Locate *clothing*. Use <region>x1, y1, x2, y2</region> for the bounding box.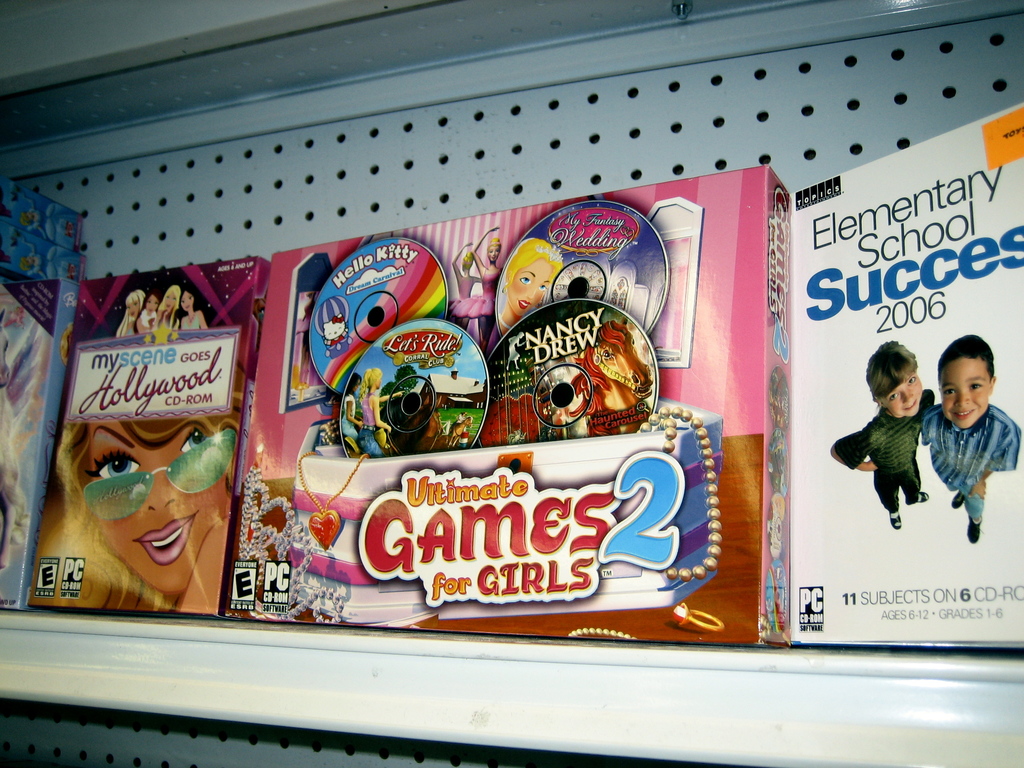
<region>831, 387, 937, 515</region>.
